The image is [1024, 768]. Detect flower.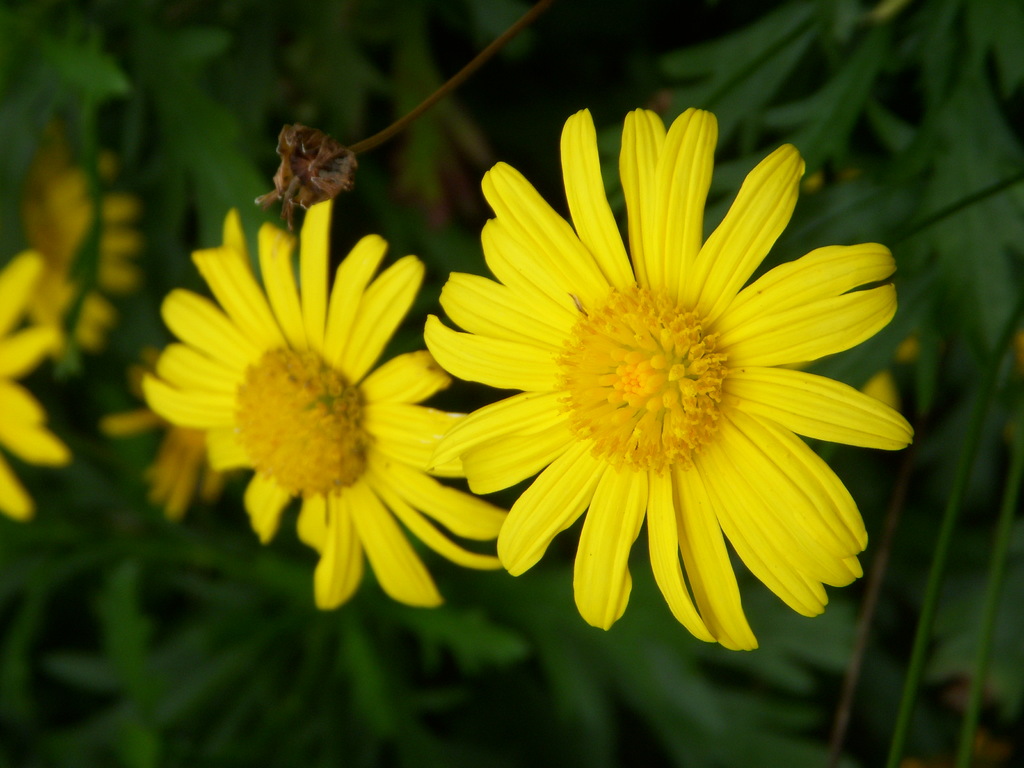
Detection: (left=24, top=121, right=145, bottom=363).
